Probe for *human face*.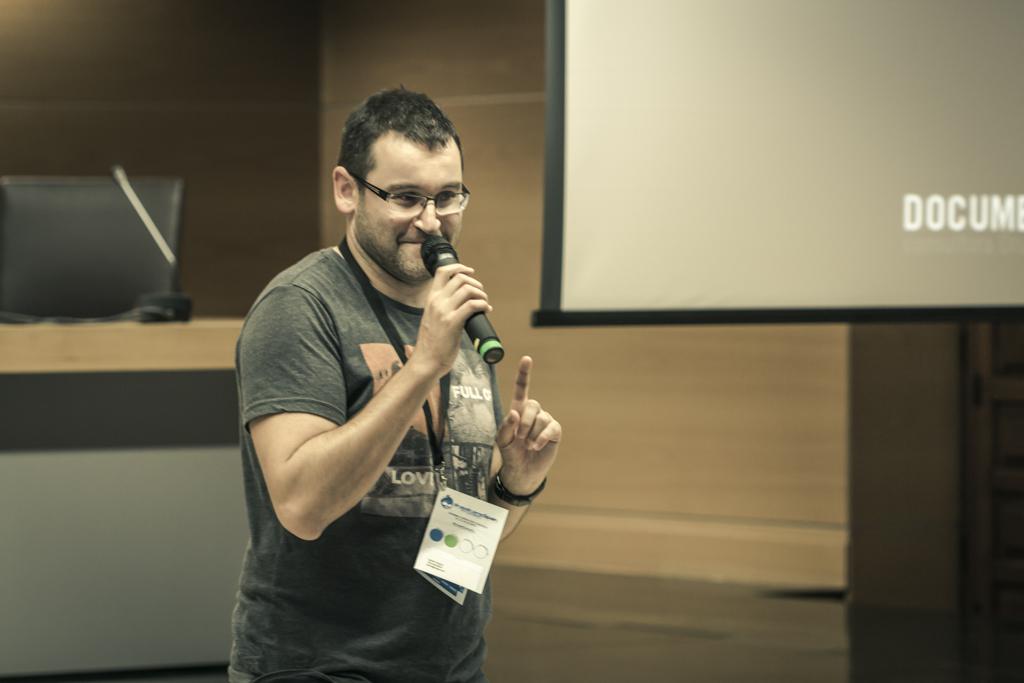
Probe result: x1=350 y1=131 x2=465 y2=288.
